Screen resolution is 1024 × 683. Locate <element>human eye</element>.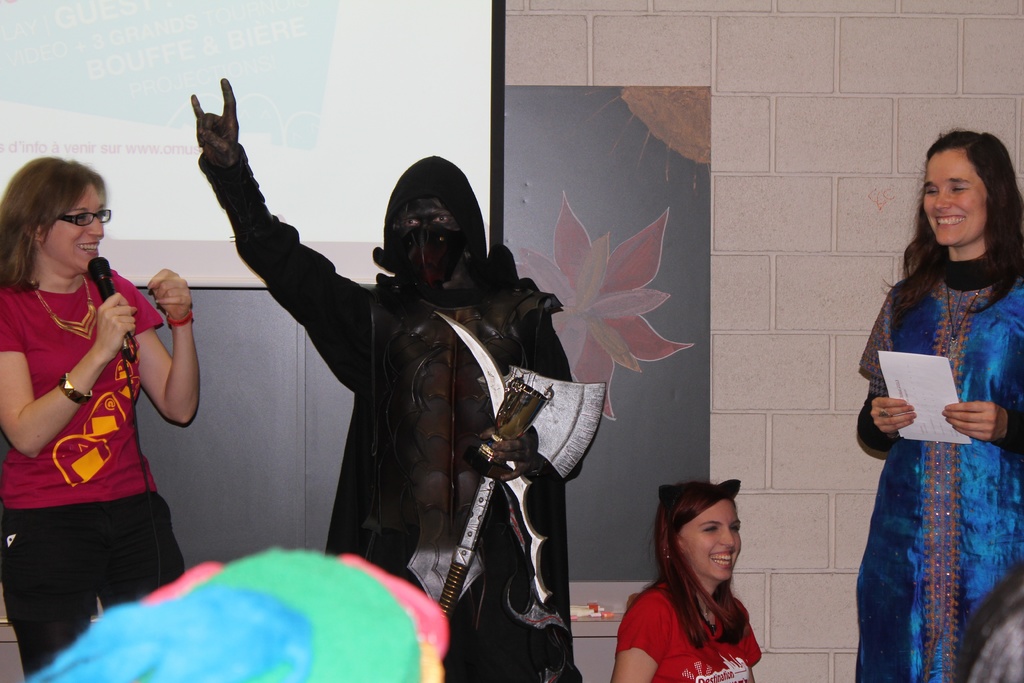
box(702, 523, 719, 533).
